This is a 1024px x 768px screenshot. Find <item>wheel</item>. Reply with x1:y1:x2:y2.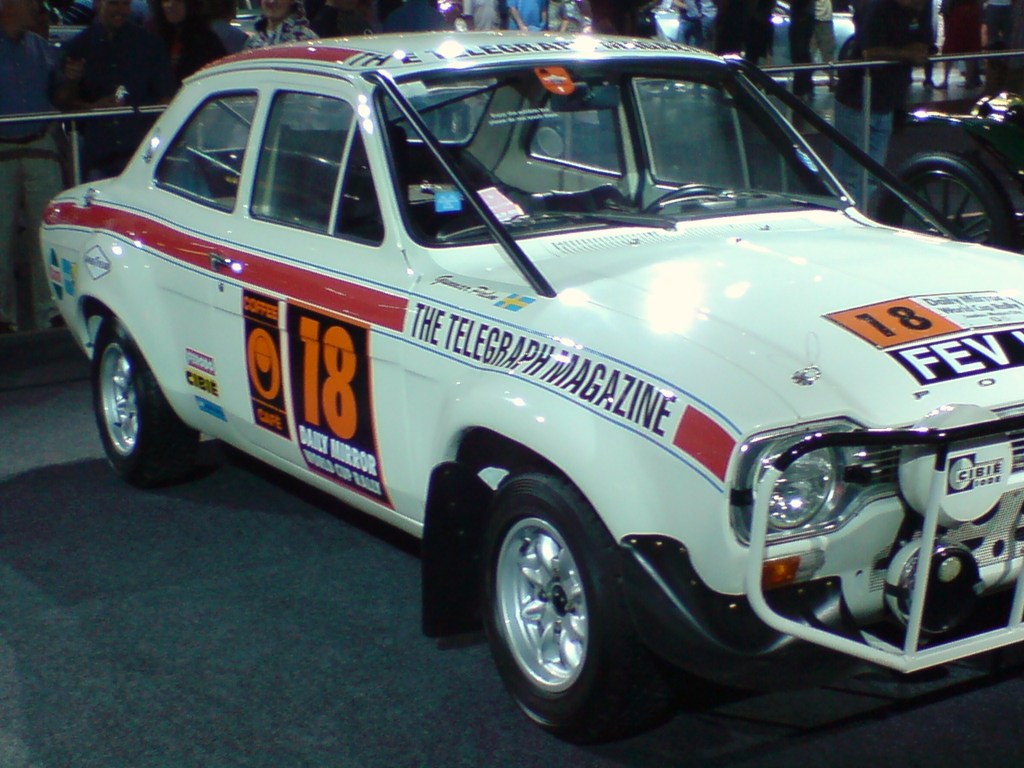
876:153:1016:259.
